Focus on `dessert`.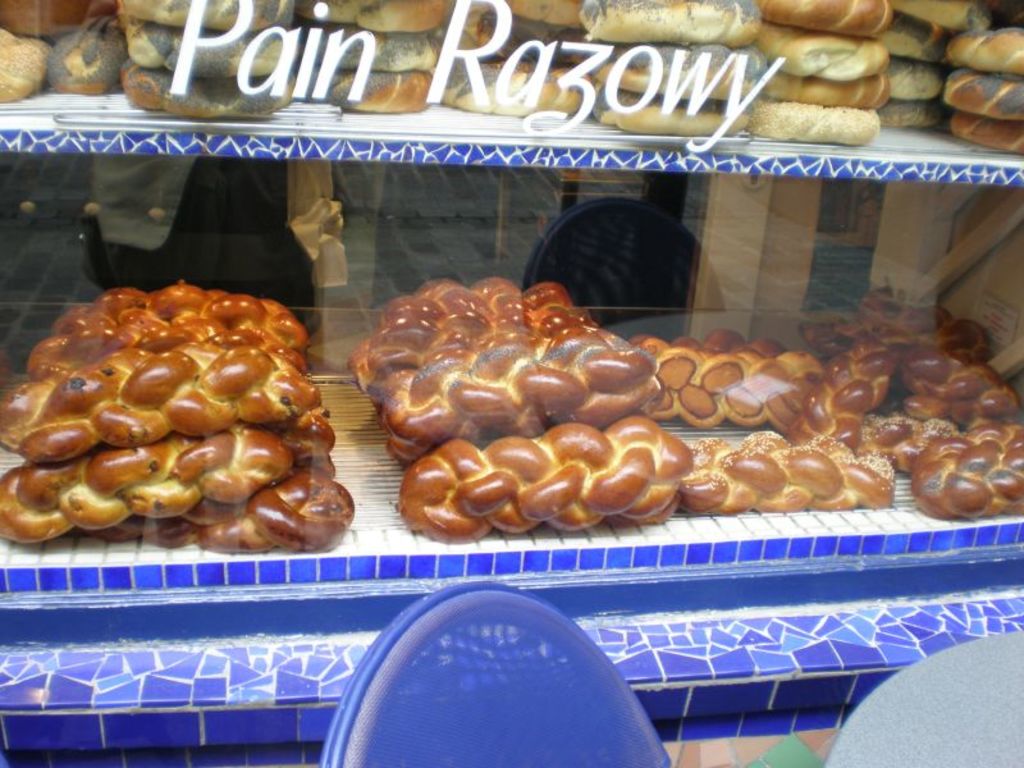
Focused at 353/280/689/532.
